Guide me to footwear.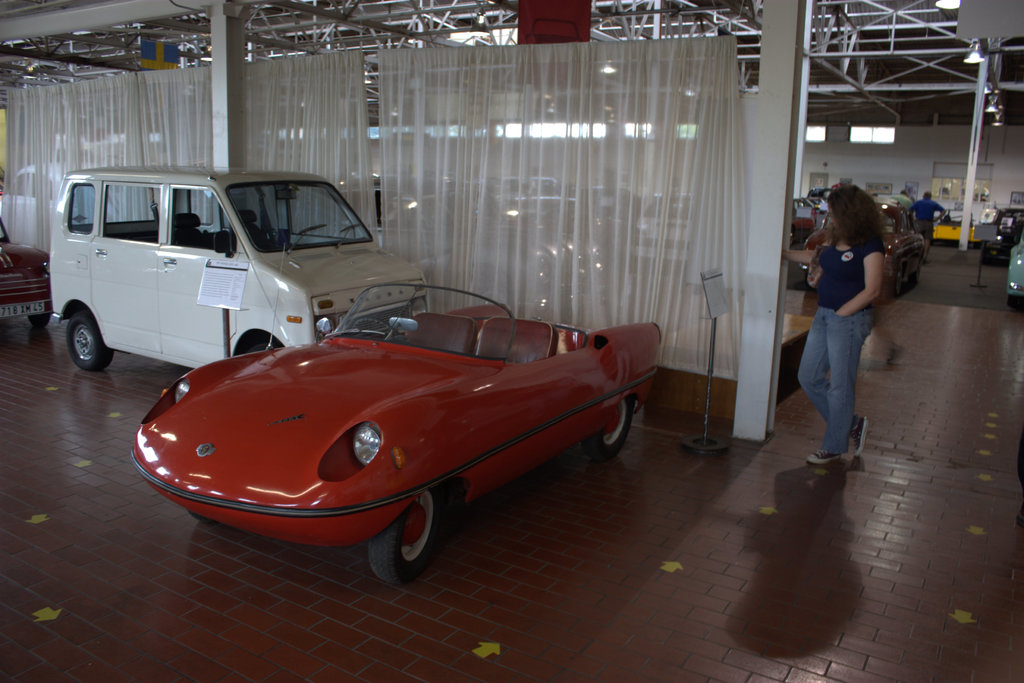
Guidance: (left=850, top=415, right=870, bottom=457).
